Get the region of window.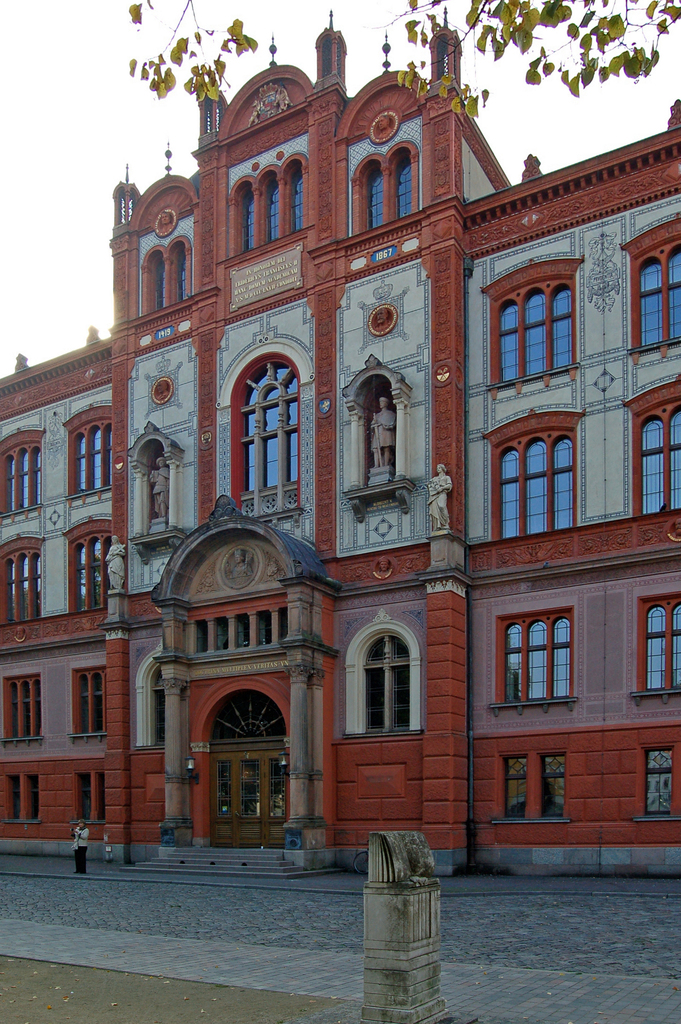
detection(61, 397, 120, 503).
